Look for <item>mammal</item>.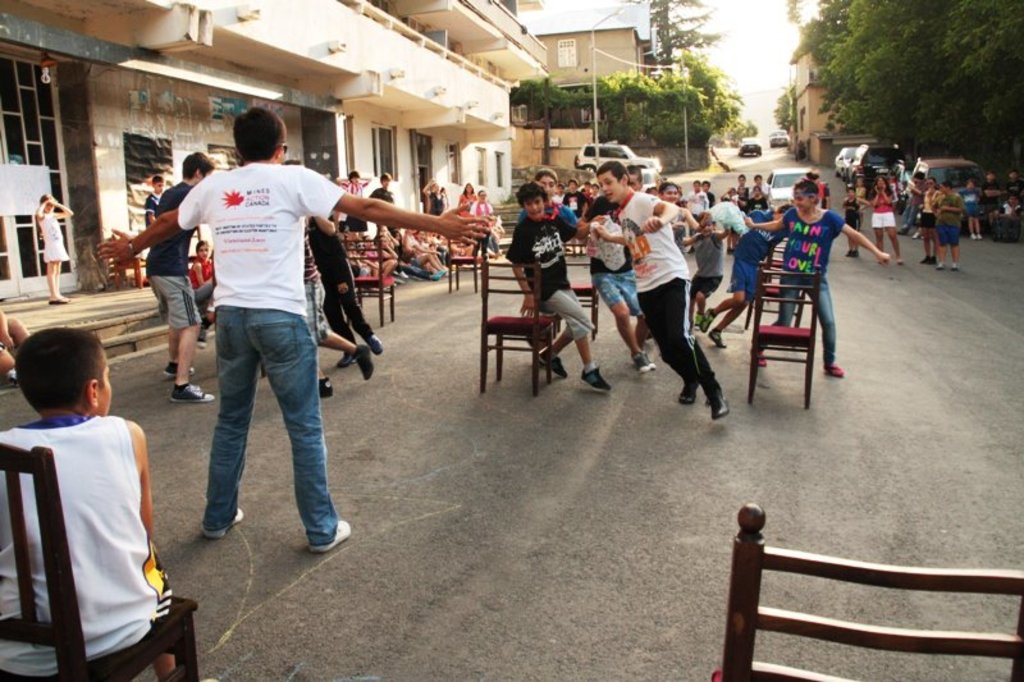
Found: x1=0 y1=311 x2=35 y2=386.
